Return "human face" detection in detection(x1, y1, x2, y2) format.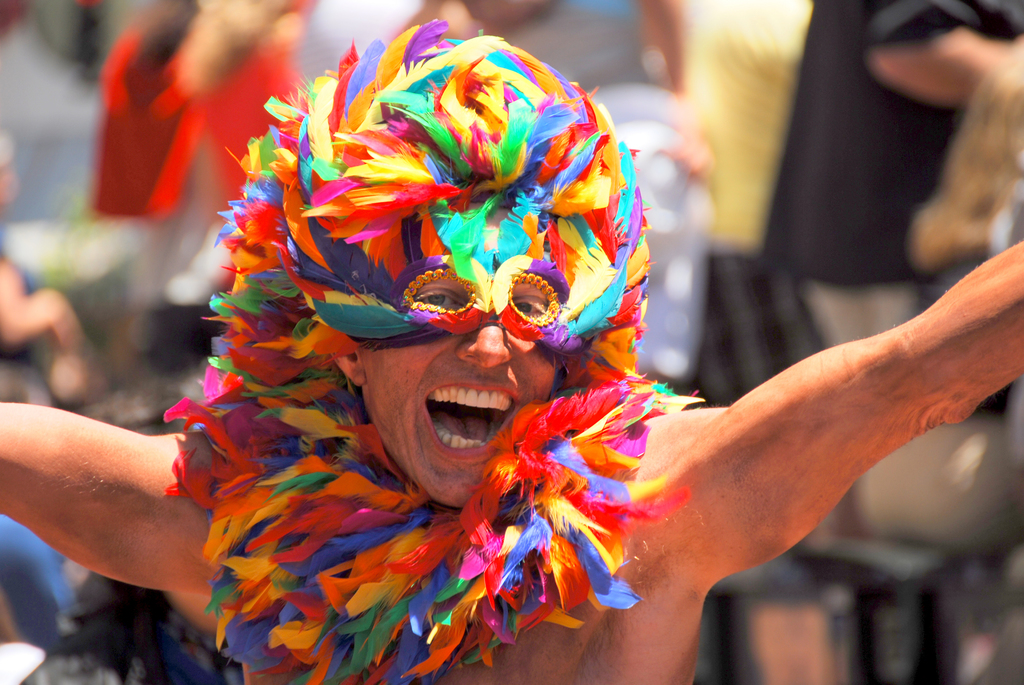
detection(369, 277, 552, 508).
